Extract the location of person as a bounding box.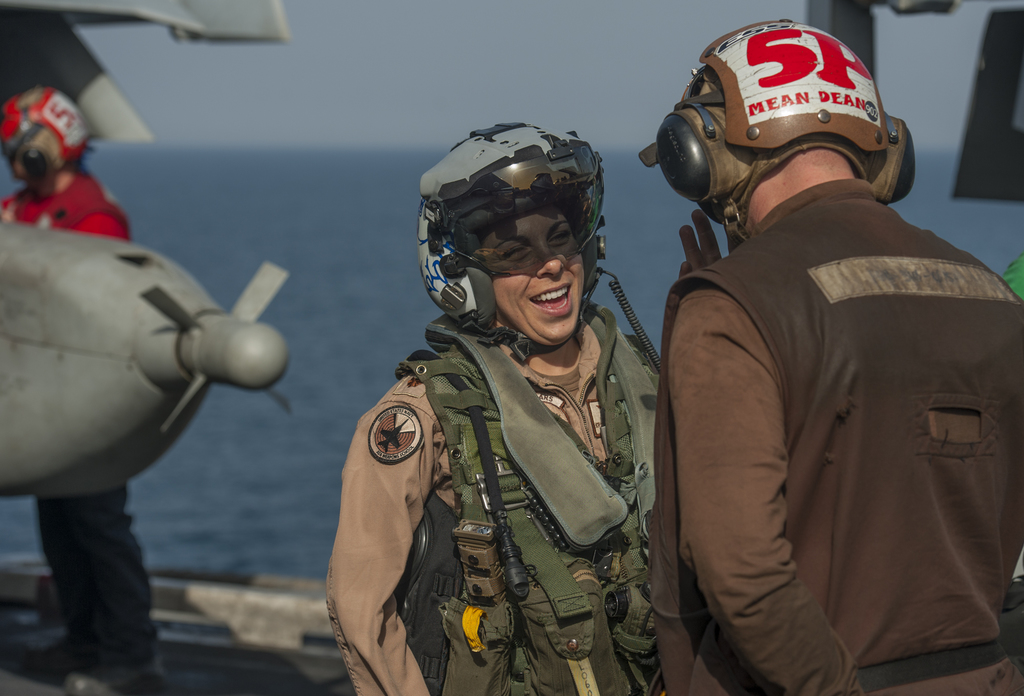
x1=0 y1=88 x2=157 y2=695.
